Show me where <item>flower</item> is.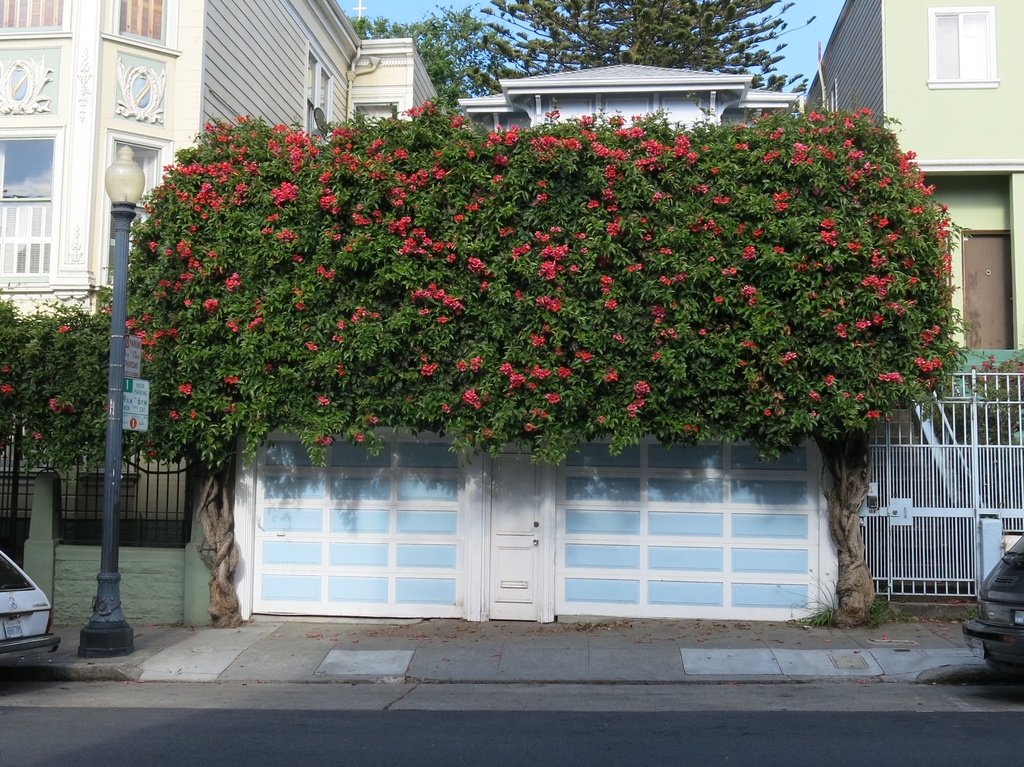
<item>flower</item> is at [x1=31, y1=431, x2=43, y2=442].
